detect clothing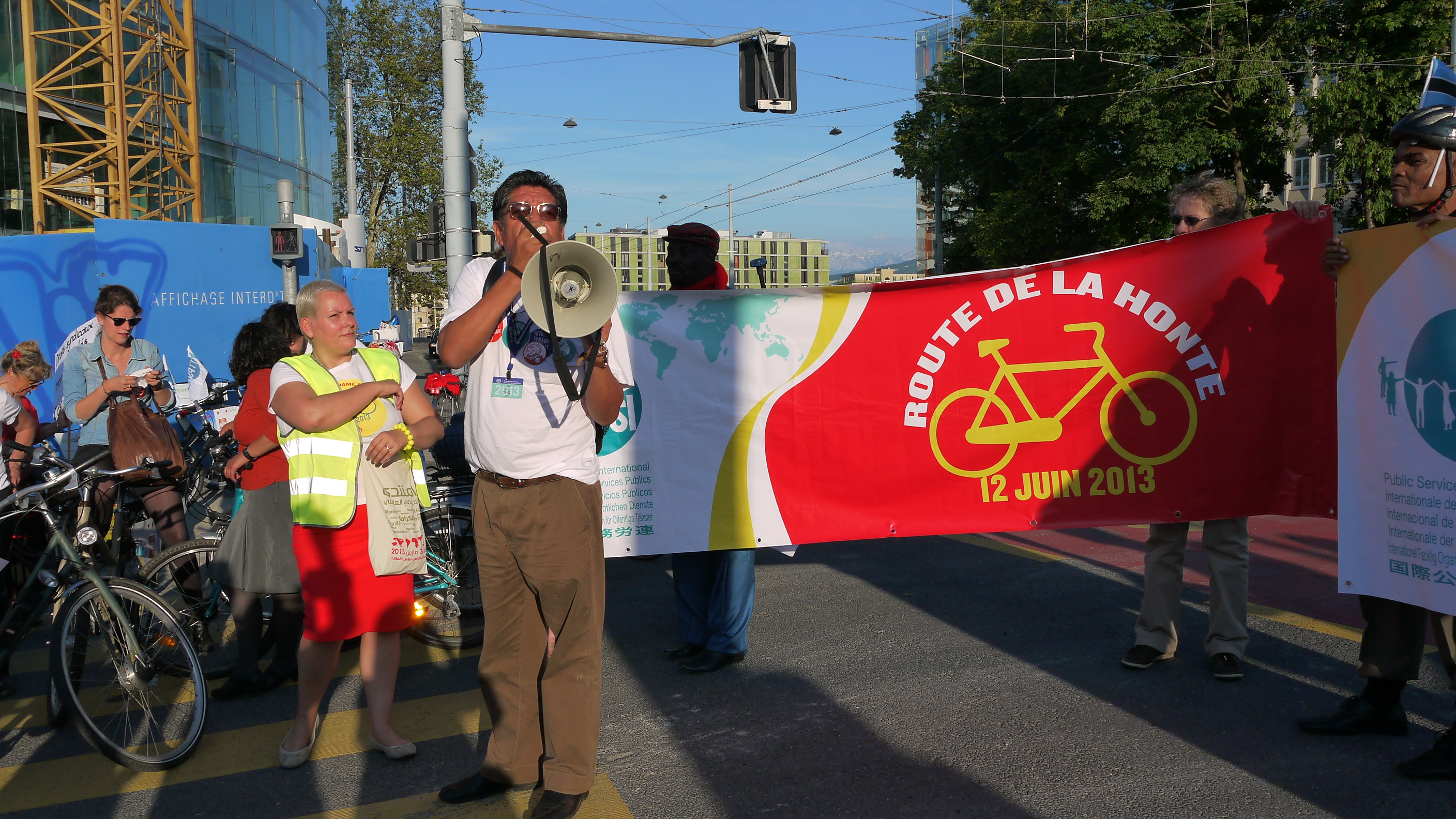
(left=128, top=171, right=207, bottom=352)
